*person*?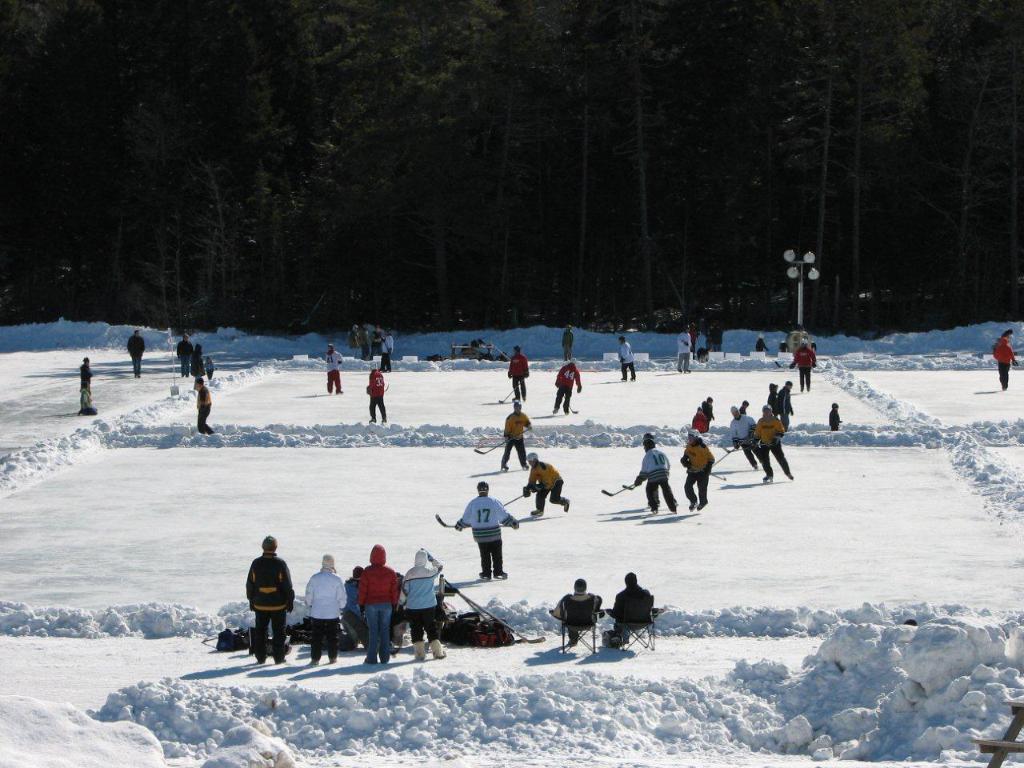
178, 332, 192, 376
